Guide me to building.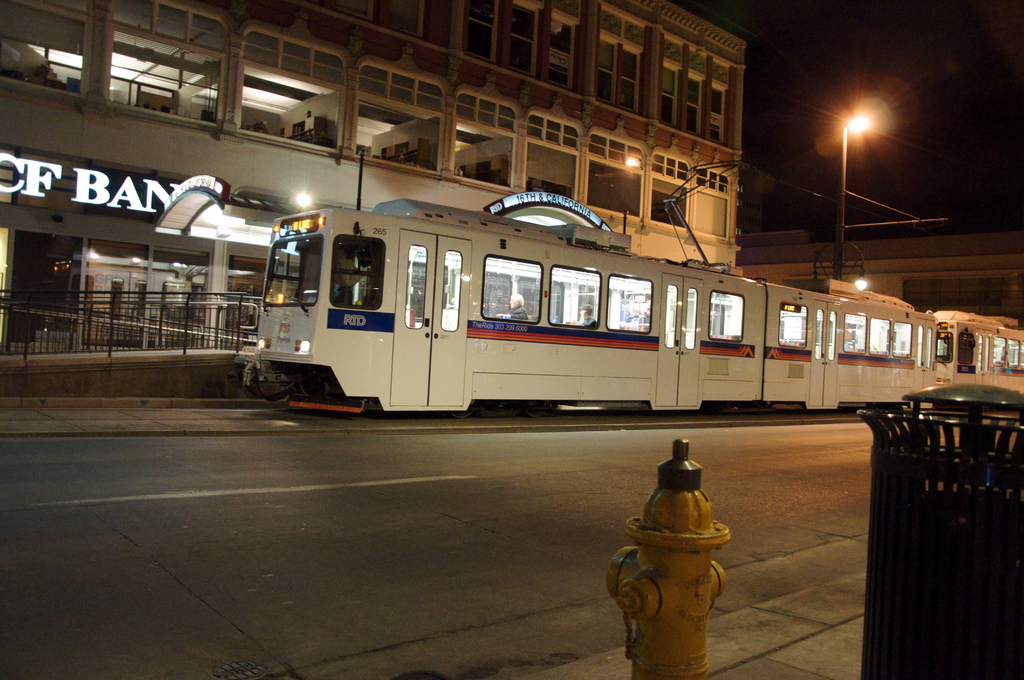
Guidance: (730, 227, 1023, 332).
